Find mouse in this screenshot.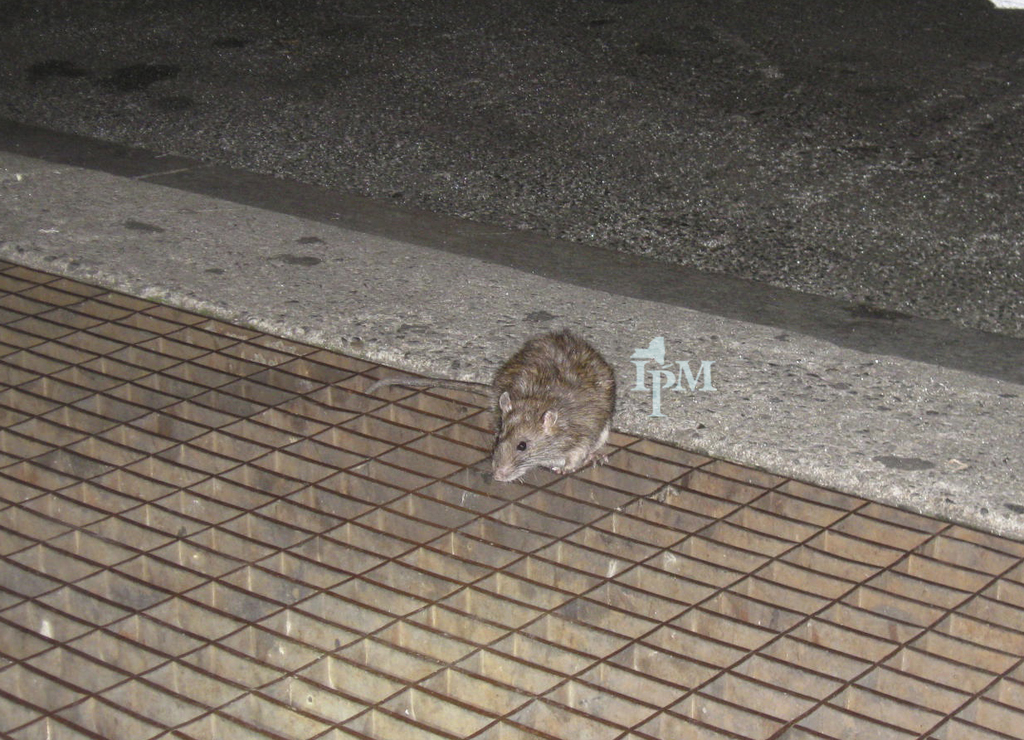
The bounding box for mouse is bbox(440, 343, 633, 490).
